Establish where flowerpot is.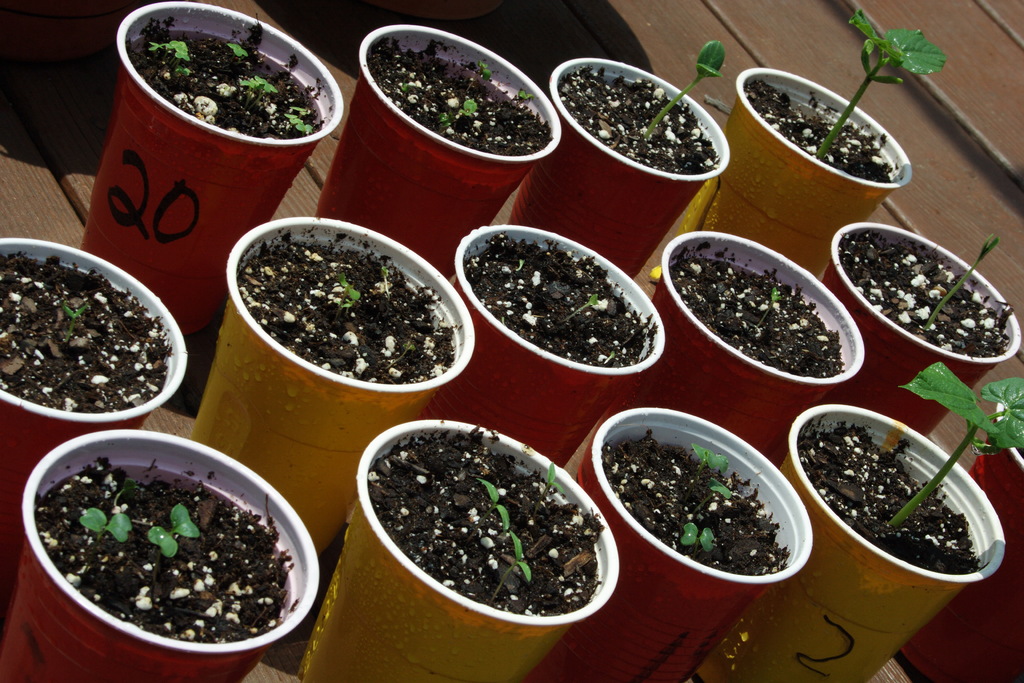
Established at pyautogui.locateOnScreen(504, 58, 733, 281).
